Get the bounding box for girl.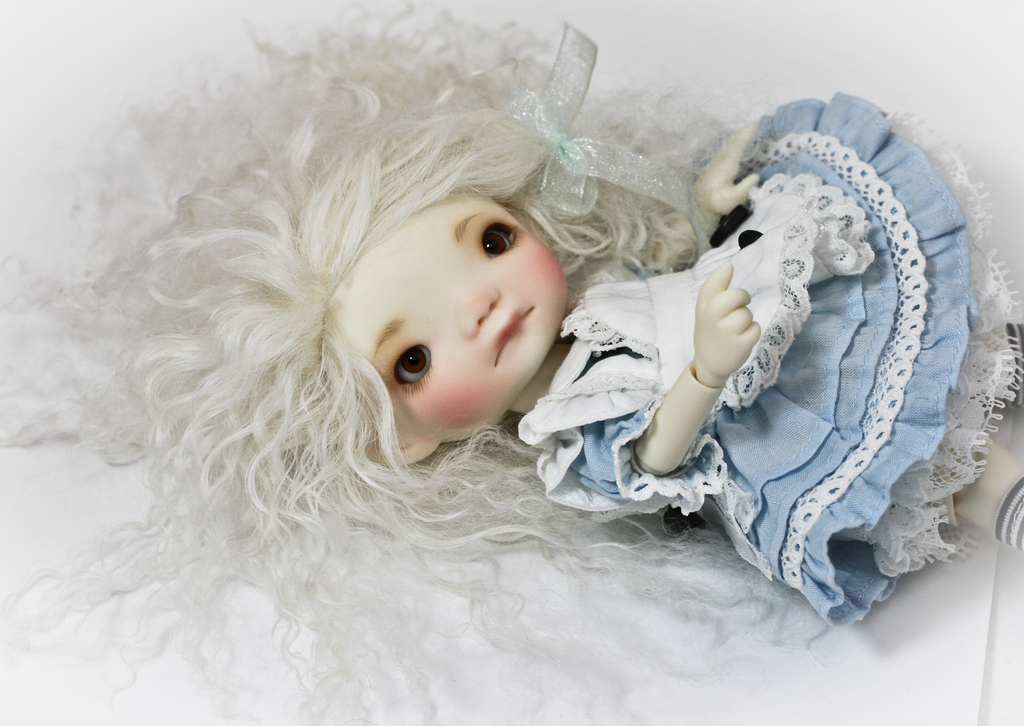
[0,0,1023,725].
